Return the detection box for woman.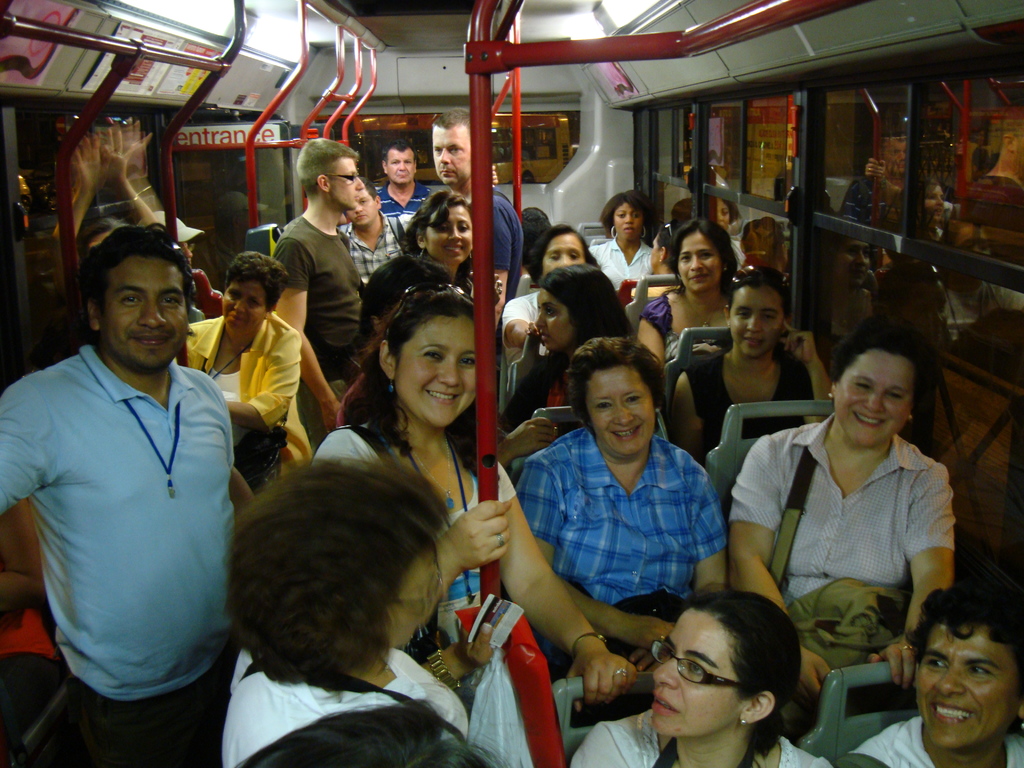
crop(177, 248, 316, 467).
